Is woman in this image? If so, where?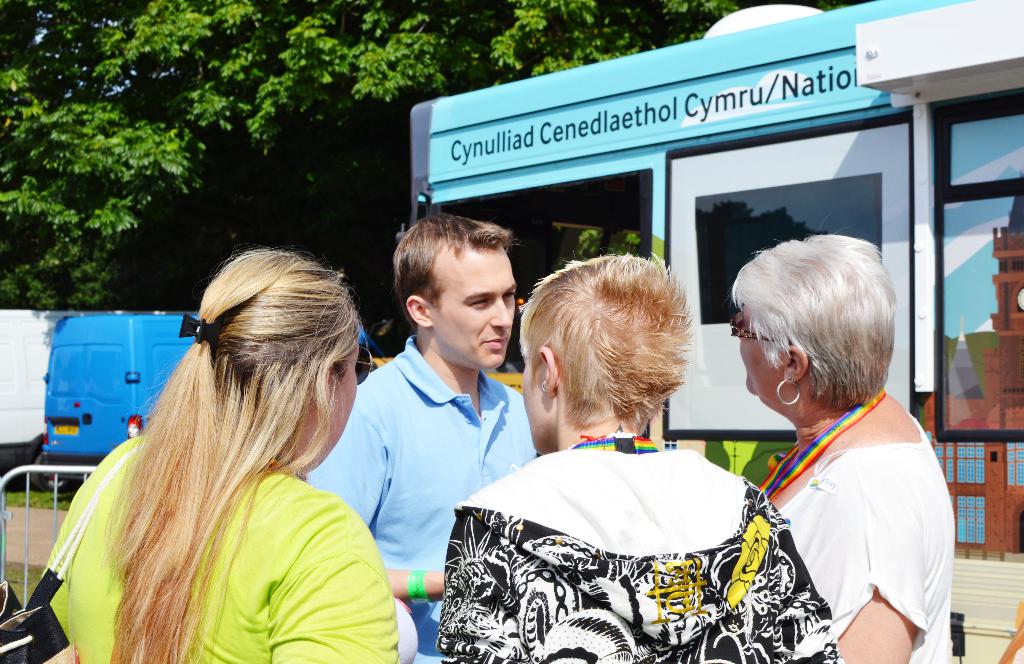
Yes, at left=437, top=249, right=845, bottom=663.
